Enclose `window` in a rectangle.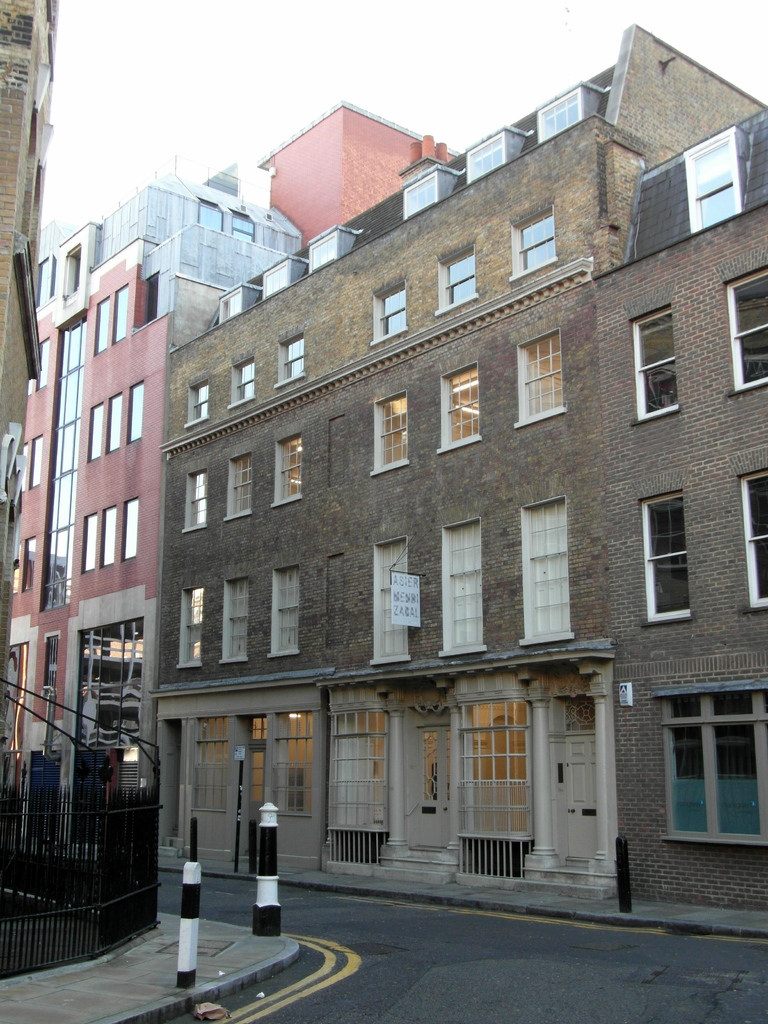
(509, 204, 562, 282).
